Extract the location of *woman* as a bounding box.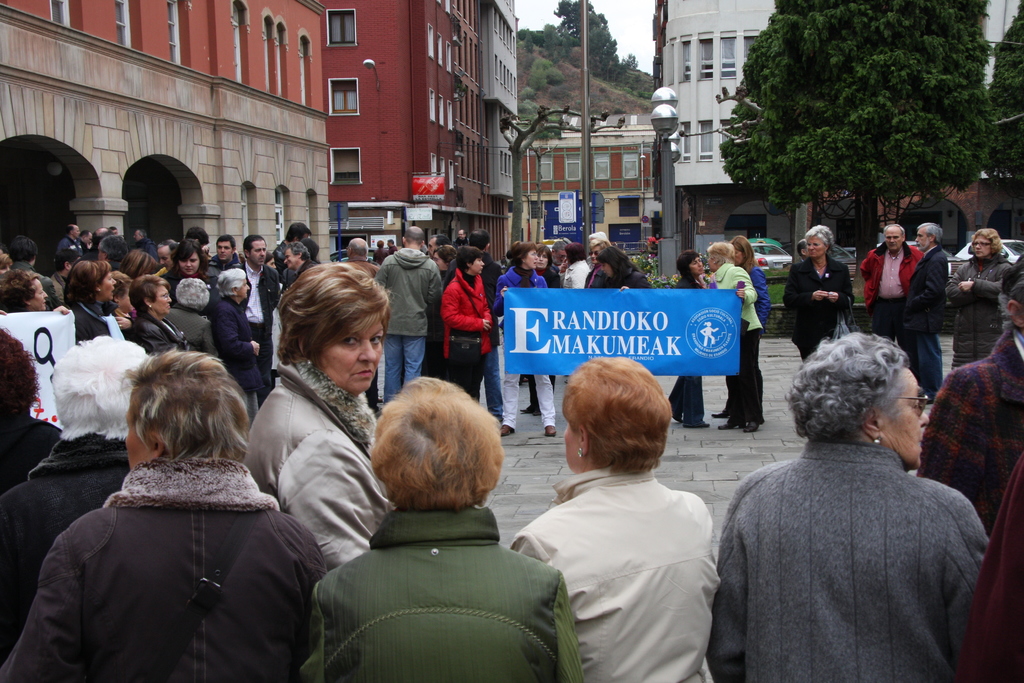
(left=668, top=248, right=712, bottom=428).
